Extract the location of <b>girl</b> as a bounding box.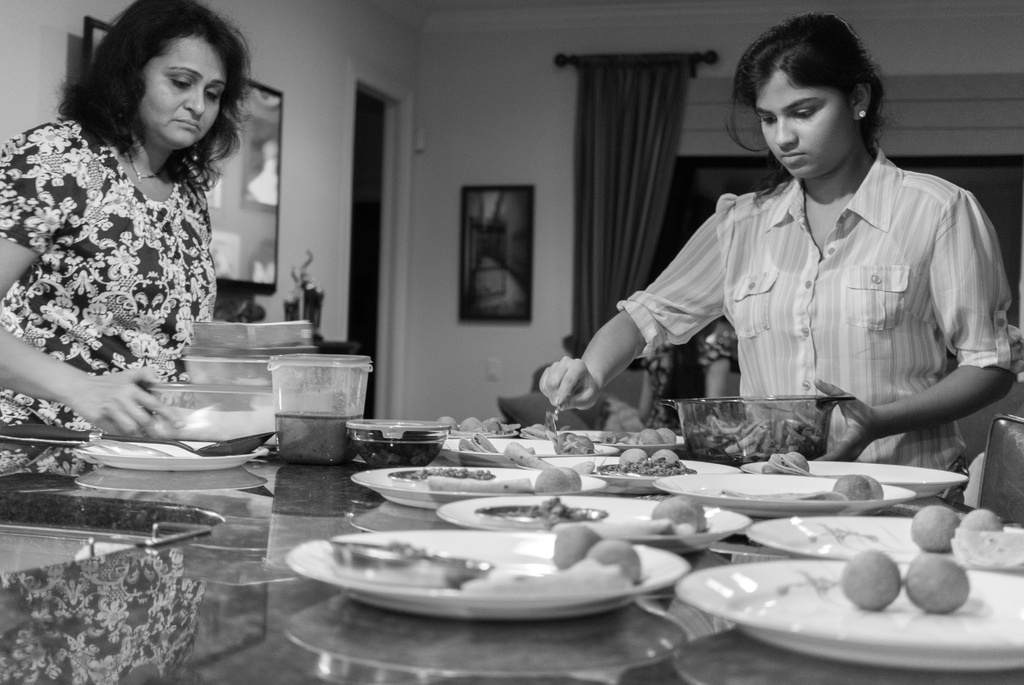
bbox=(524, 3, 1023, 466).
